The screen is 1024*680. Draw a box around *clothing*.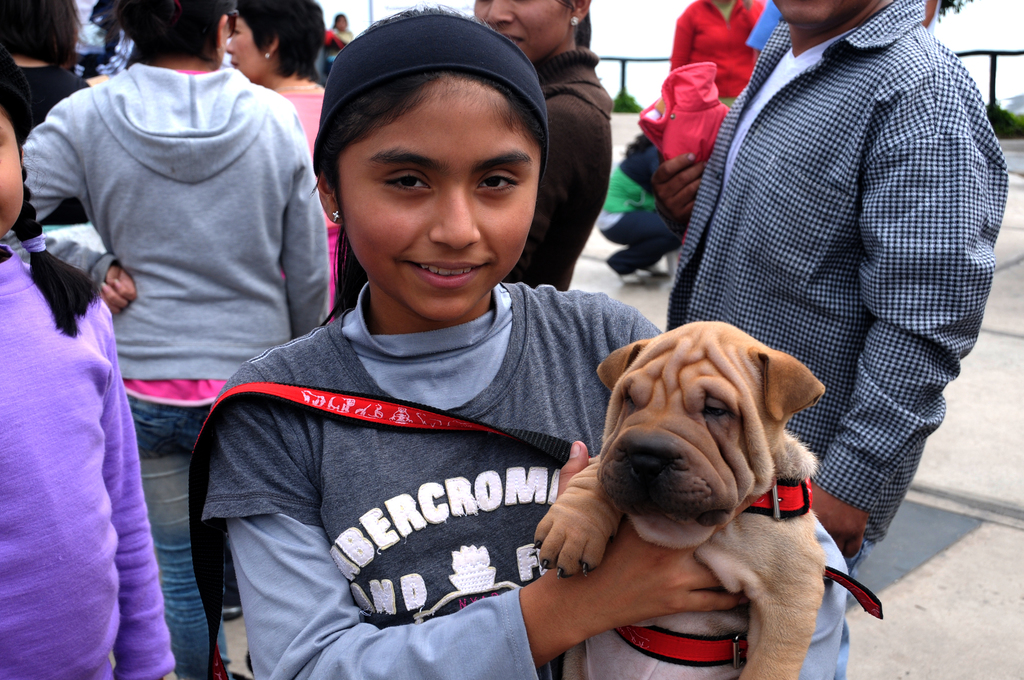
pyautogui.locateOnScreen(28, 63, 332, 381).
